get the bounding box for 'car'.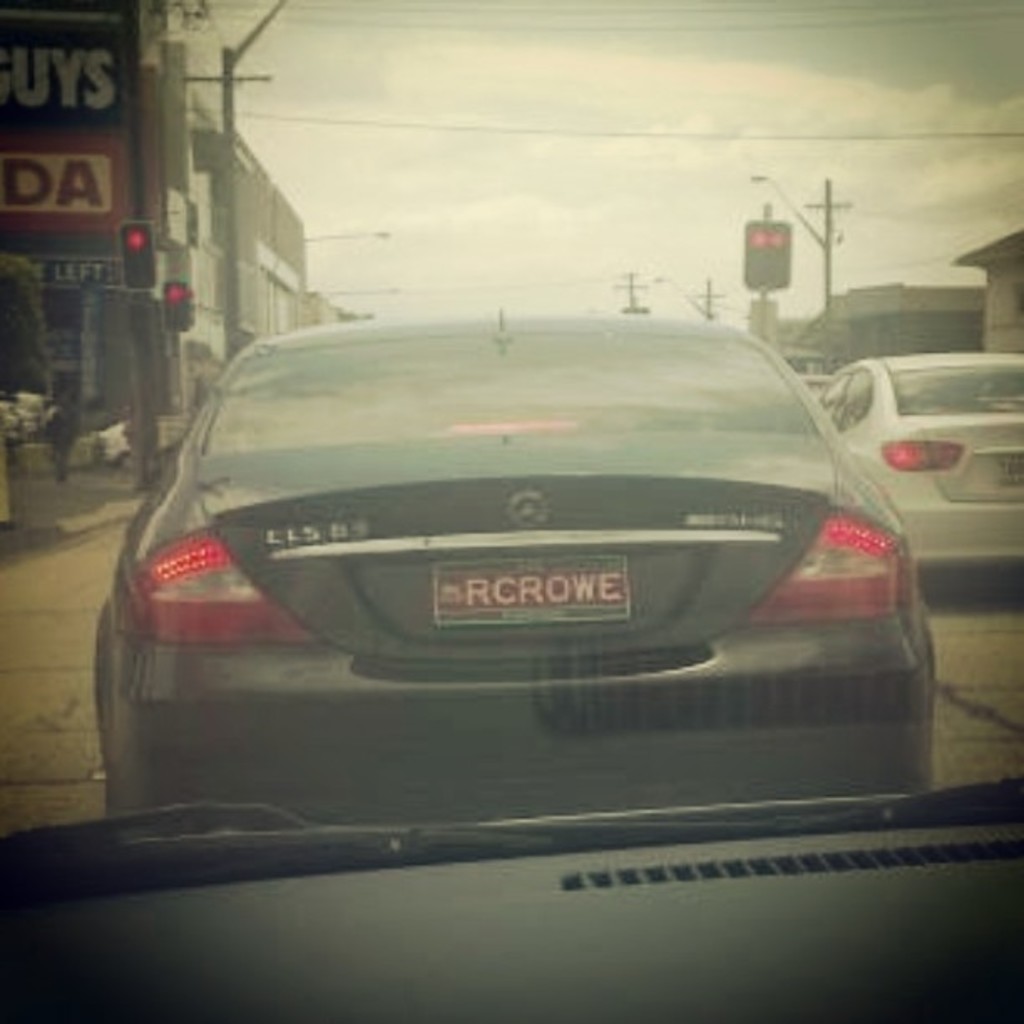
box=[822, 351, 1022, 571].
